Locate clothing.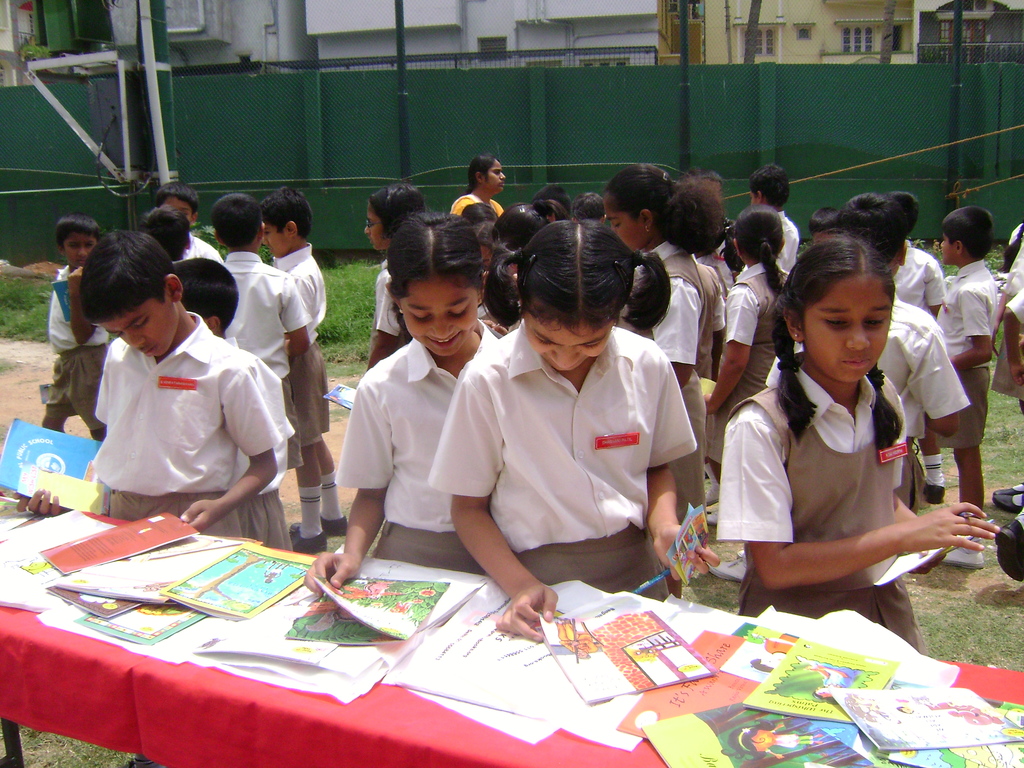
Bounding box: detection(611, 236, 718, 527).
